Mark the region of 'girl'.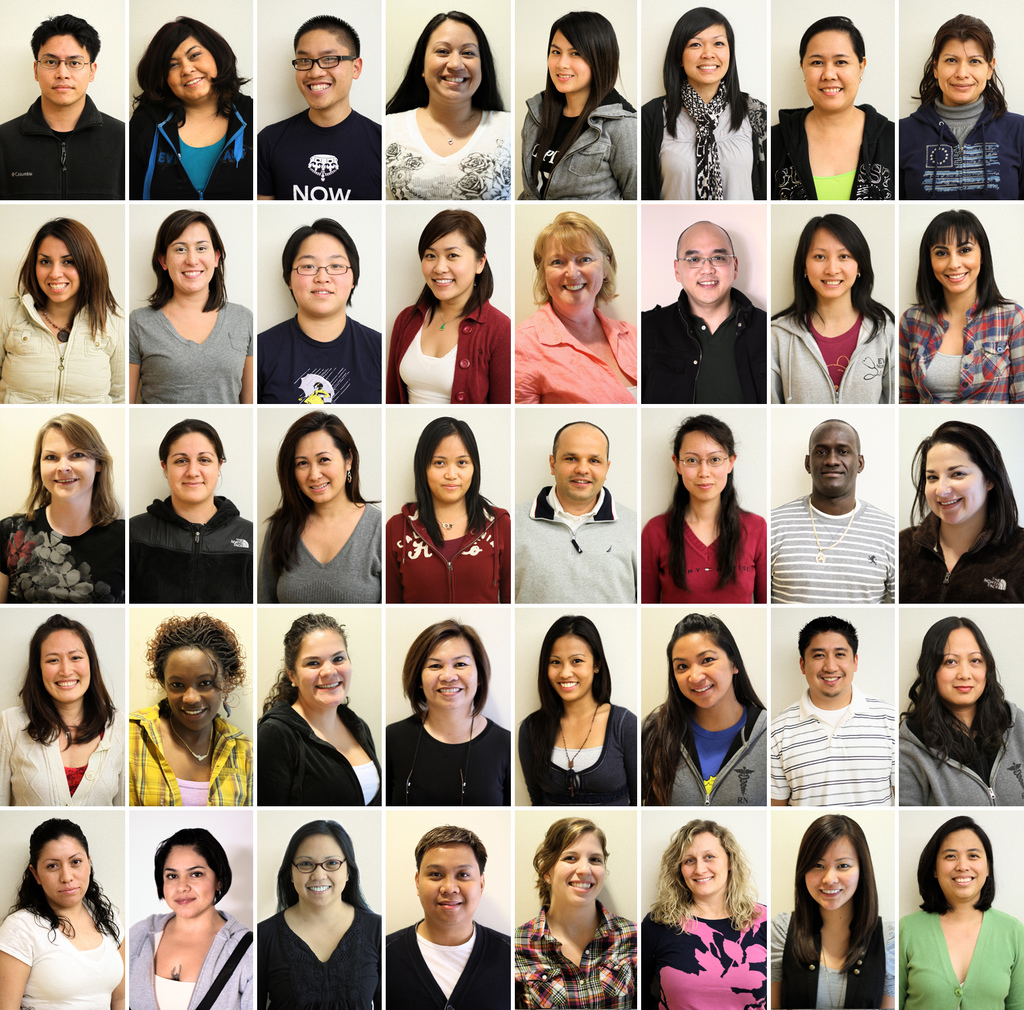
Region: (256, 222, 381, 412).
